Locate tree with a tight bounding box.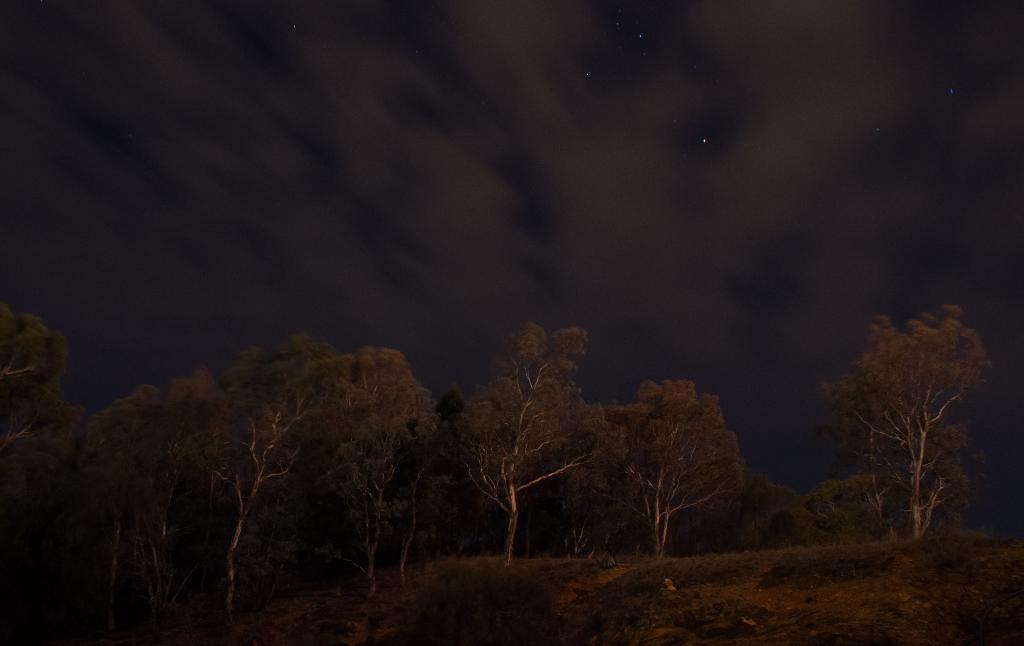
bbox=(829, 281, 1007, 543).
